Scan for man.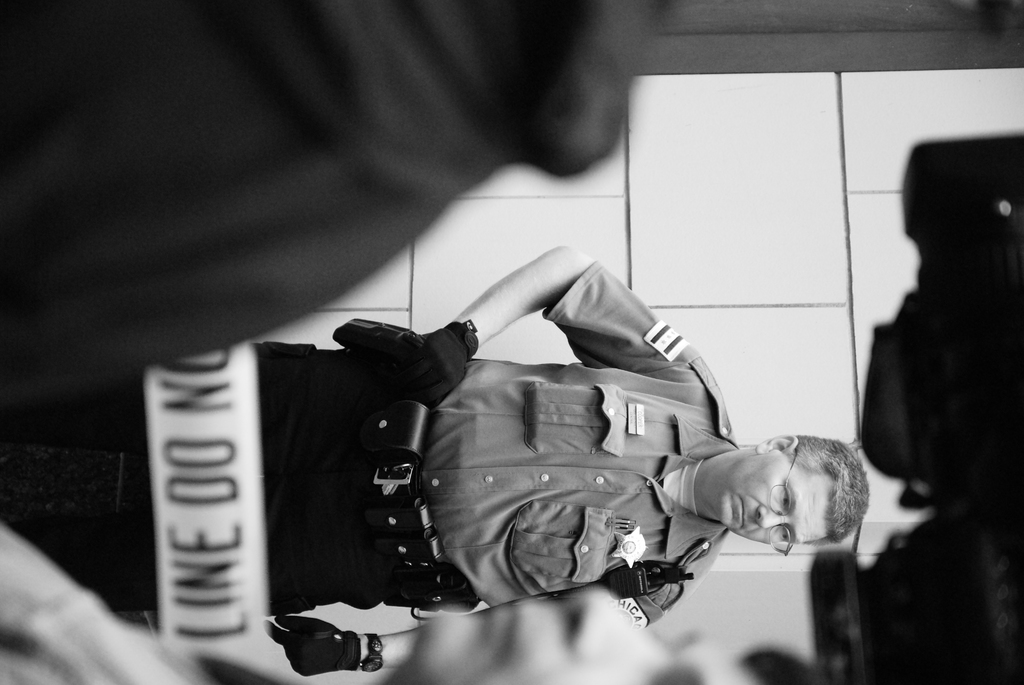
Scan result: (x1=249, y1=199, x2=883, y2=675).
